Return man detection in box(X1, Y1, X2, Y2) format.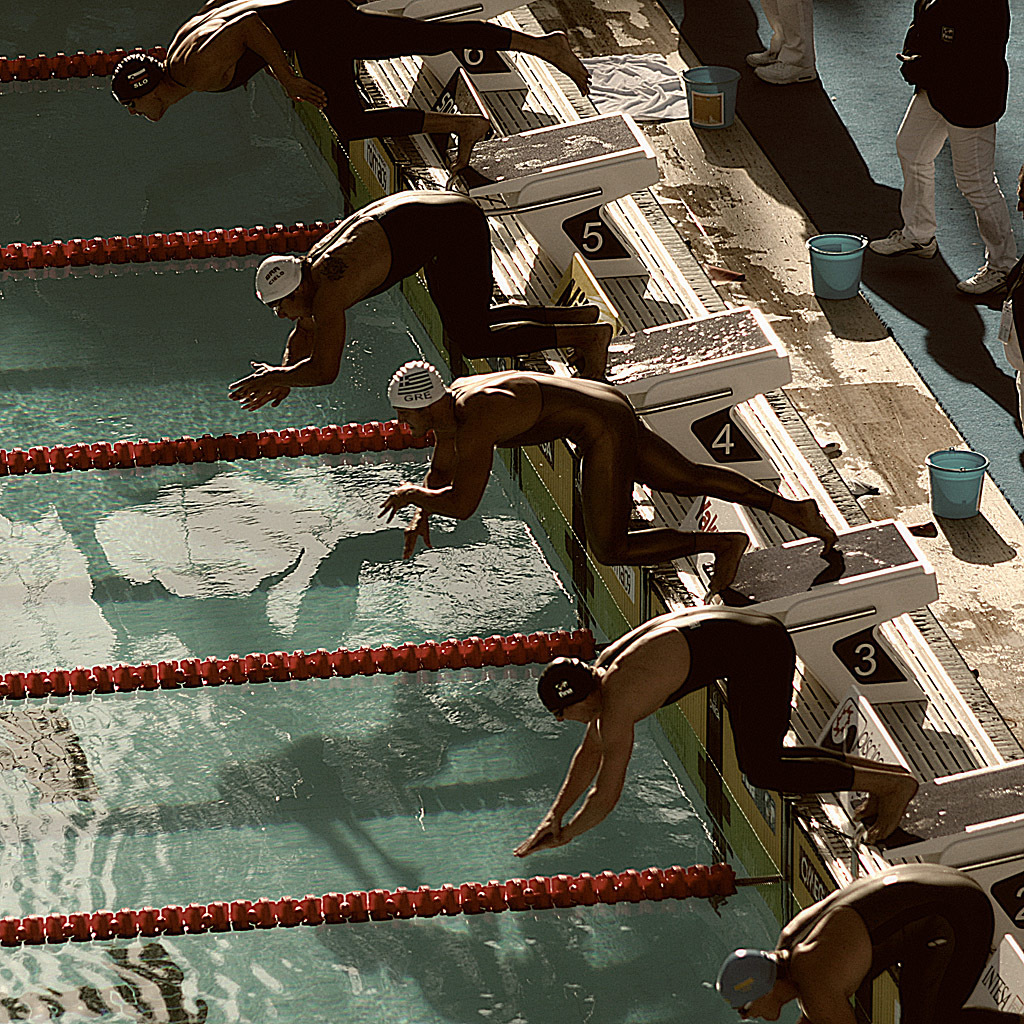
box(228, 190, 612, 410).
